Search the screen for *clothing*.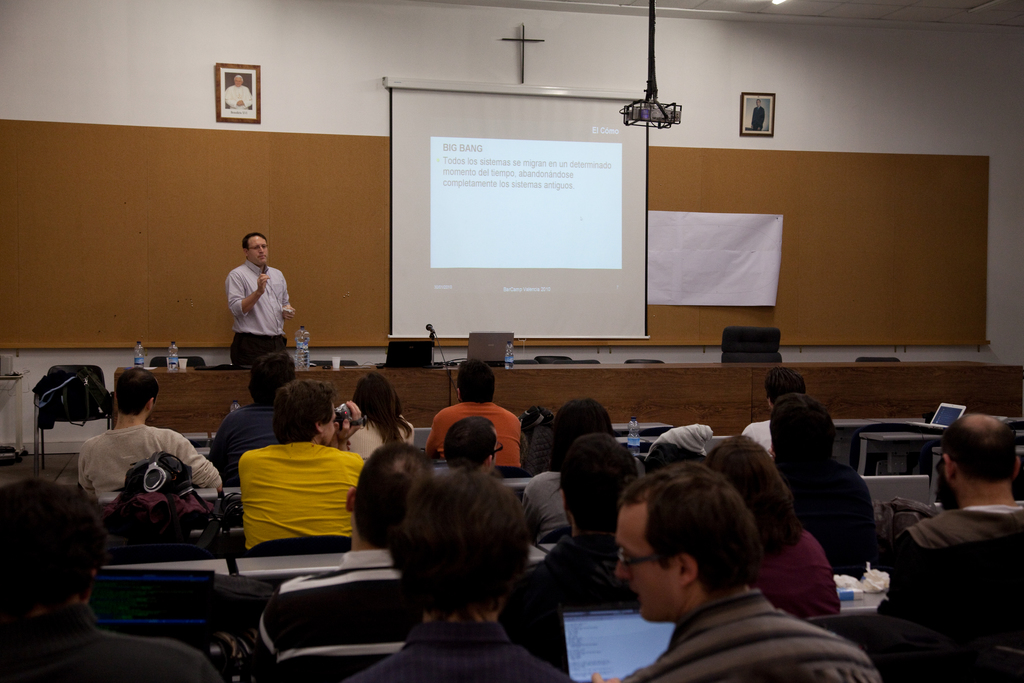
Found at crop(504, 534, 630, 648).
